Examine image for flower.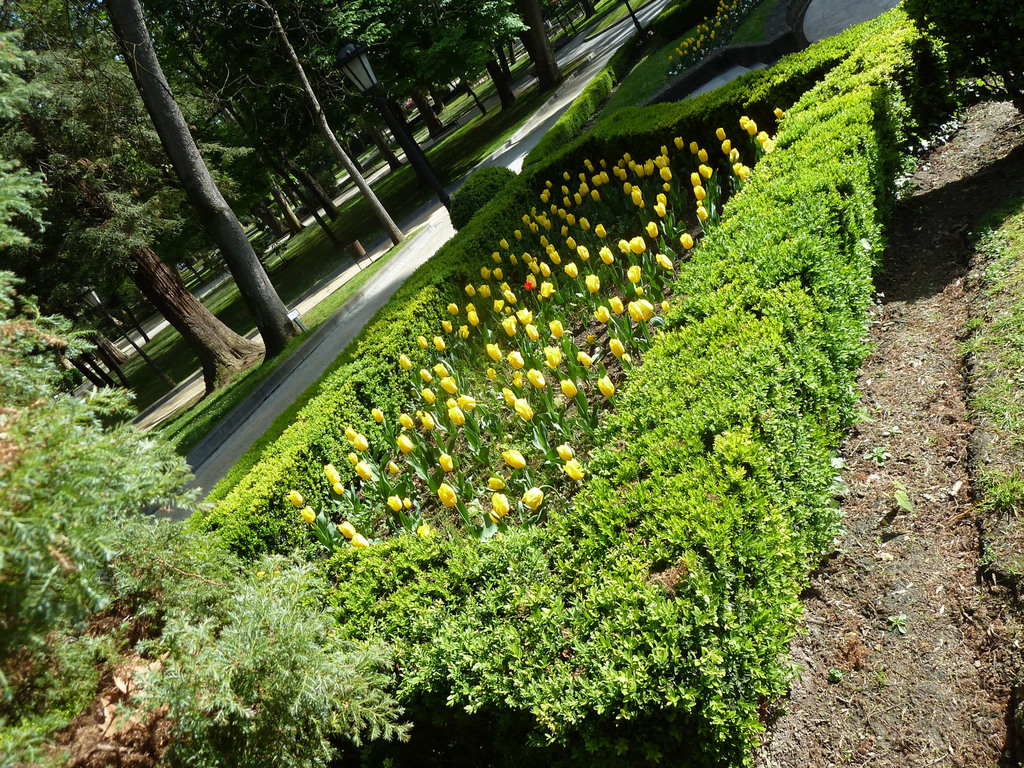
Examination result: x1=333, y1=479, x2=344, y2=495.
